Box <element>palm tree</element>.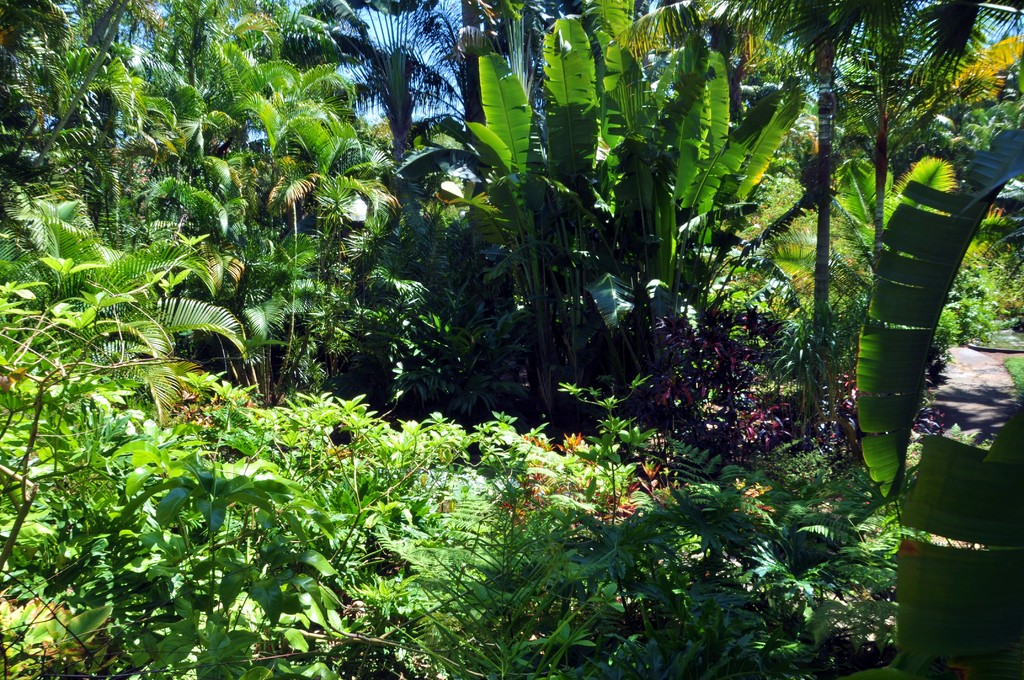
bbox=(798, 432, 914, 619).
